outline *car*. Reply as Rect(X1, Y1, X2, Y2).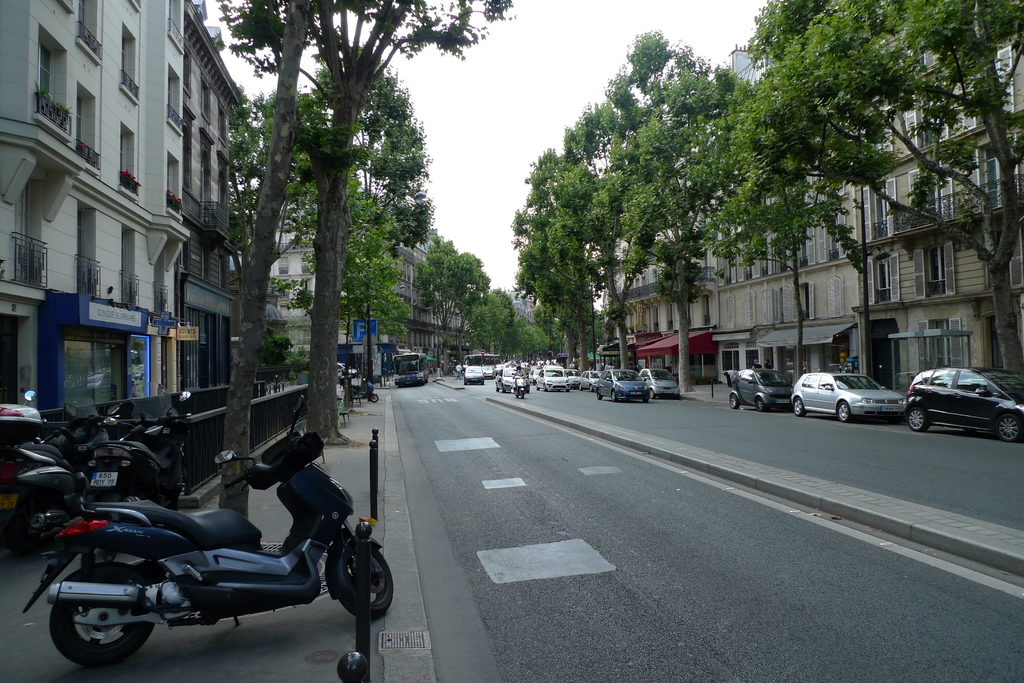
Rect(563, 369, 582, 385).
